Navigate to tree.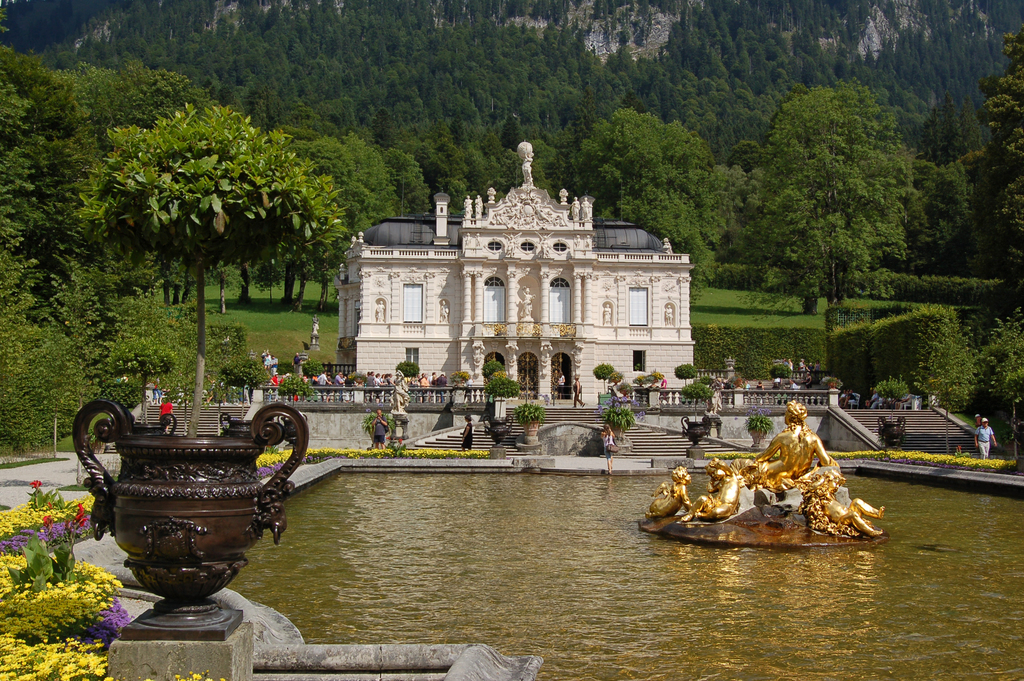
Navigation target: (96,102,348,443).
